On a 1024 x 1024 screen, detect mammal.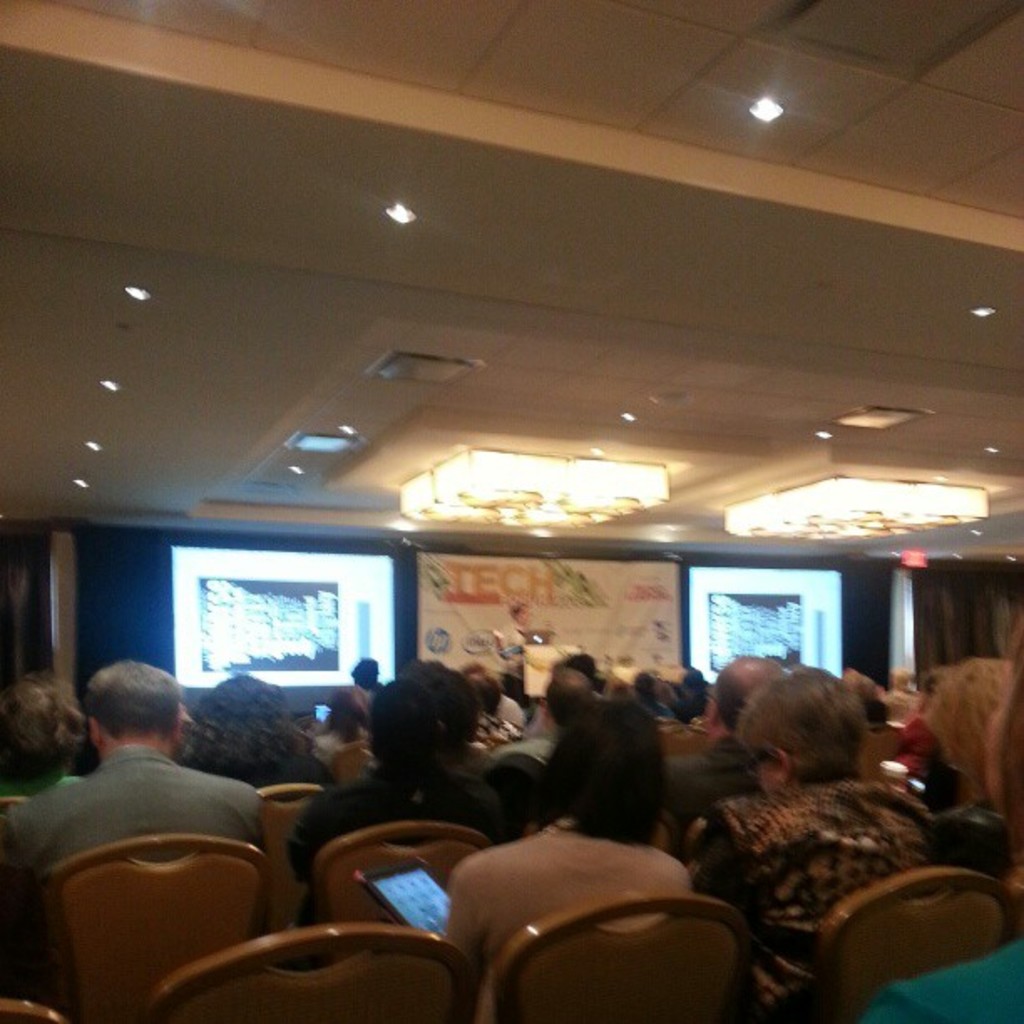
566,649,596,674.
